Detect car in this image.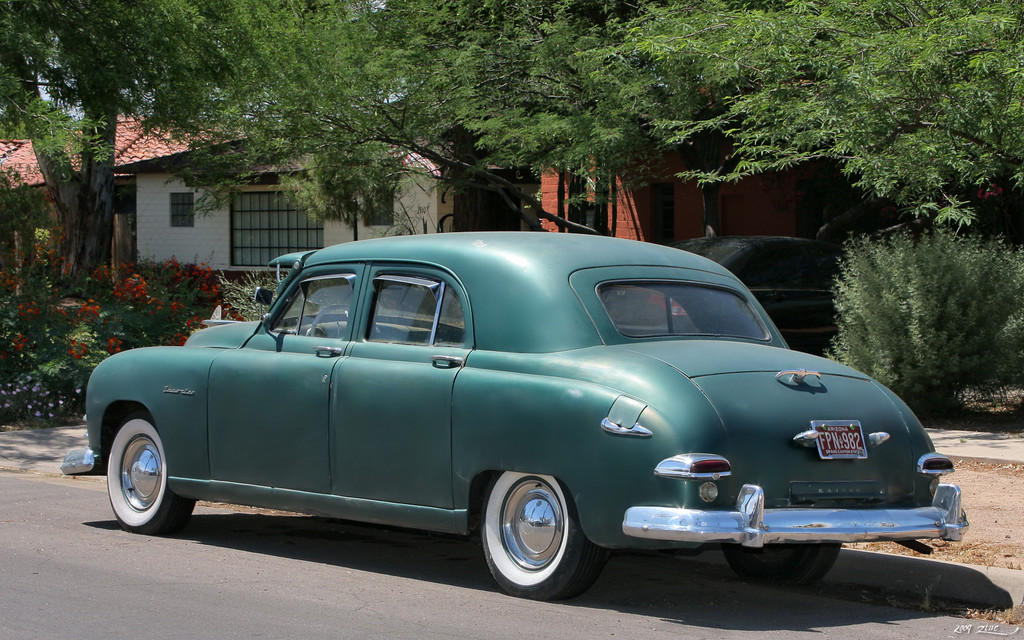
Detection: pyautogui.locateOnScreen(88, 243, 942, 596).
